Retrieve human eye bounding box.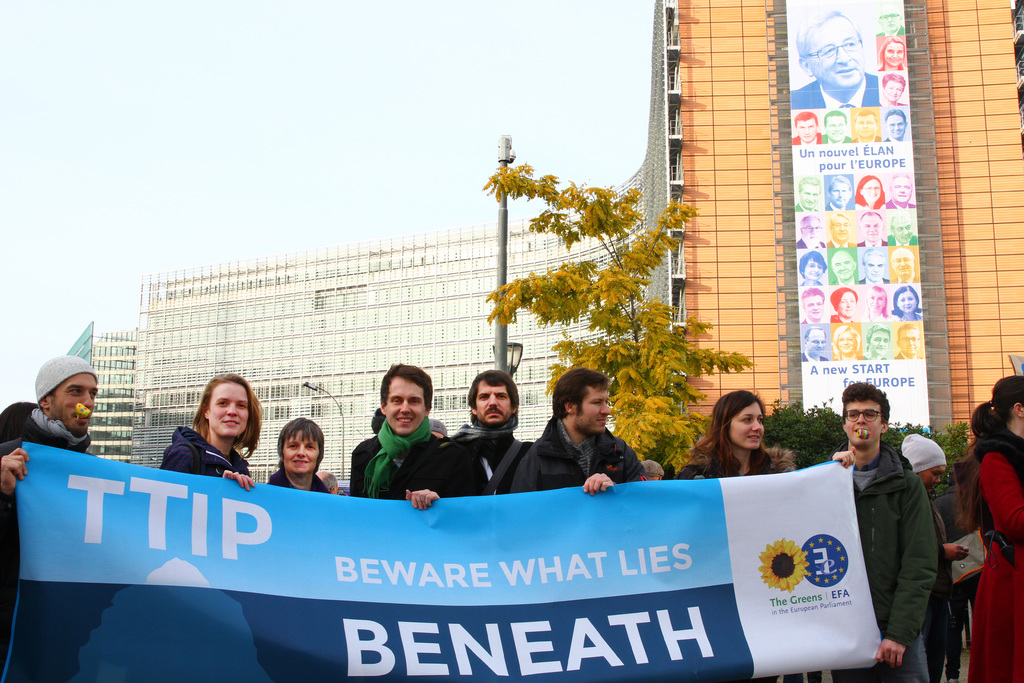
Bounding box: box(407, 399, 420, 404).
